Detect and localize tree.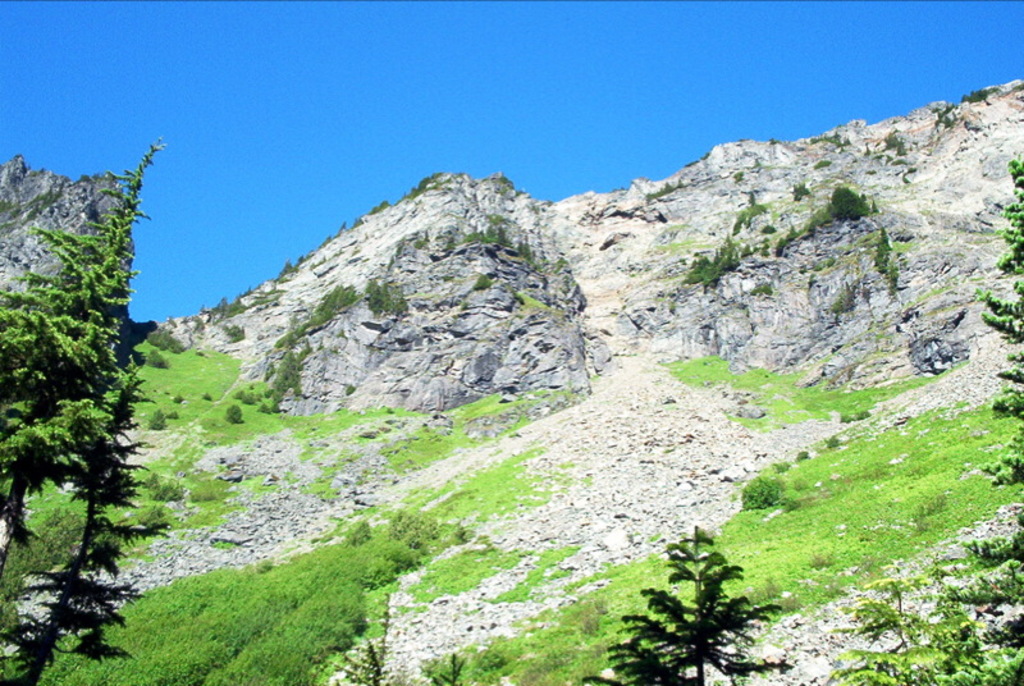
Localized at [x1=827, y1=571, x2=963, y2=685].
